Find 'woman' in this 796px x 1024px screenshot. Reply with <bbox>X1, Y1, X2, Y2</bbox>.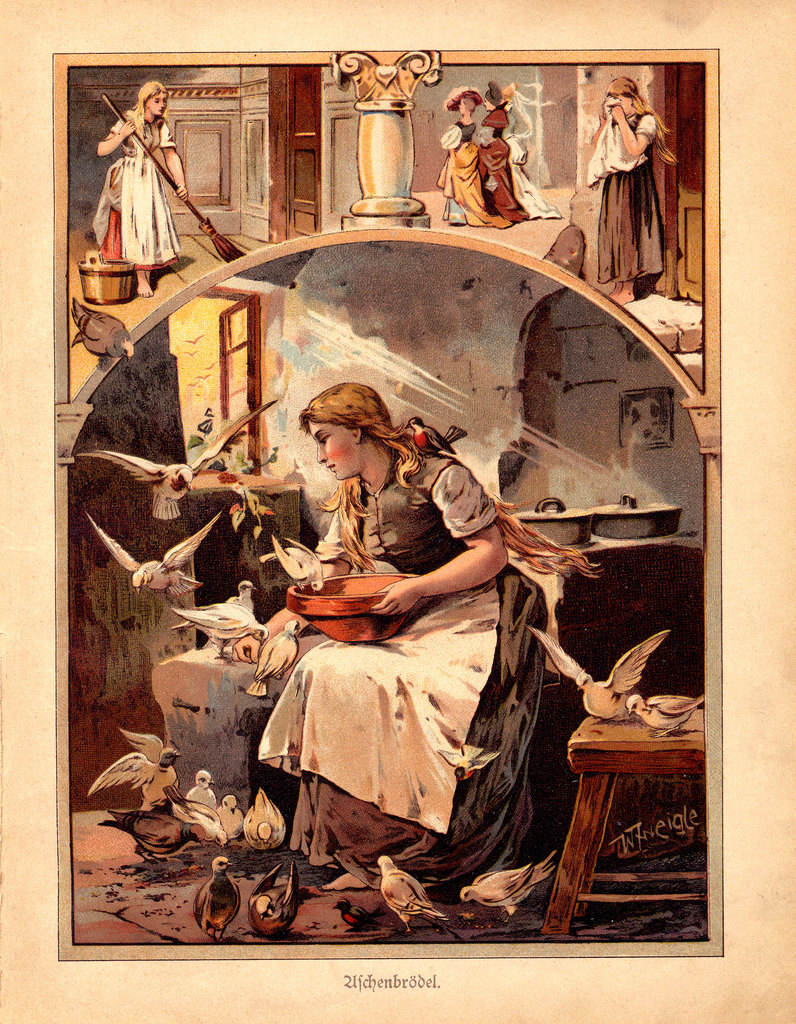
<bbox>438, 90, 514, 235</bbox>.
